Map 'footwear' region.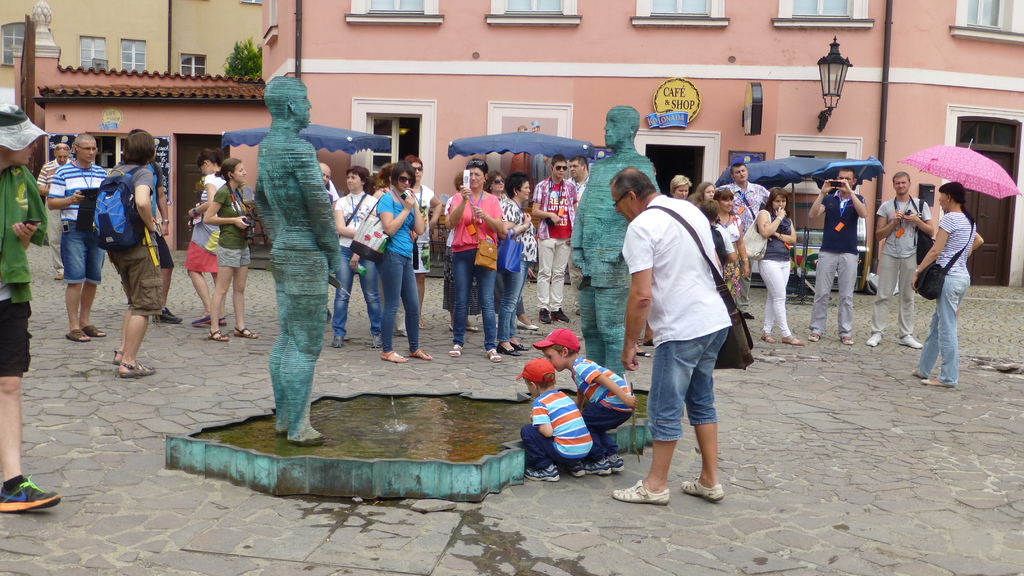
Mapped to 611,478,677,508.
